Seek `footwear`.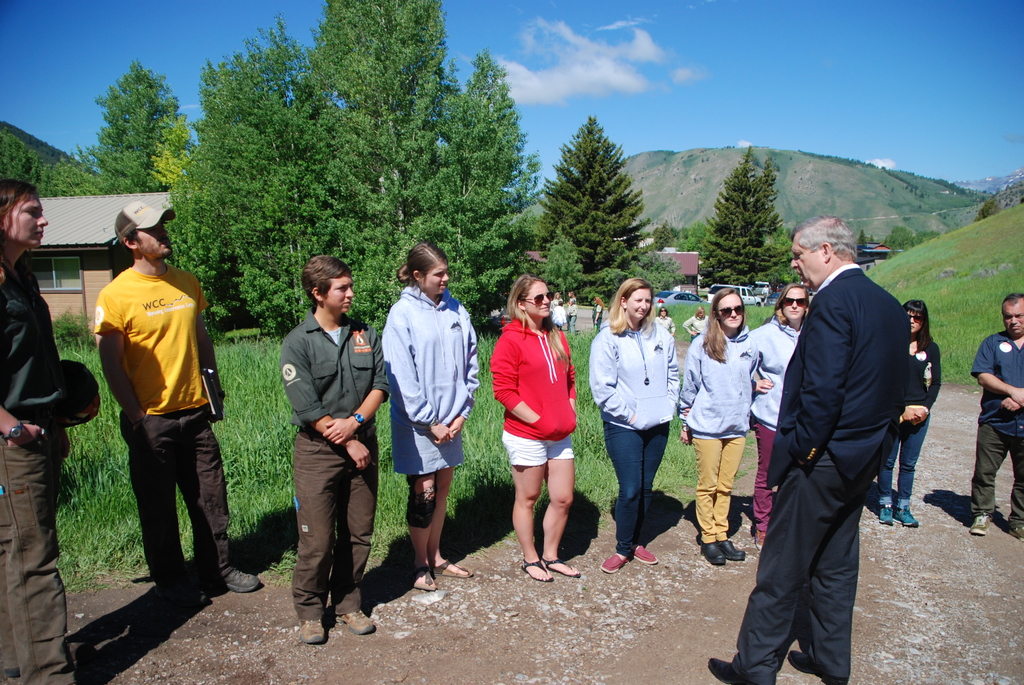
x1=209, y1=567, x2=265, y2=591.
